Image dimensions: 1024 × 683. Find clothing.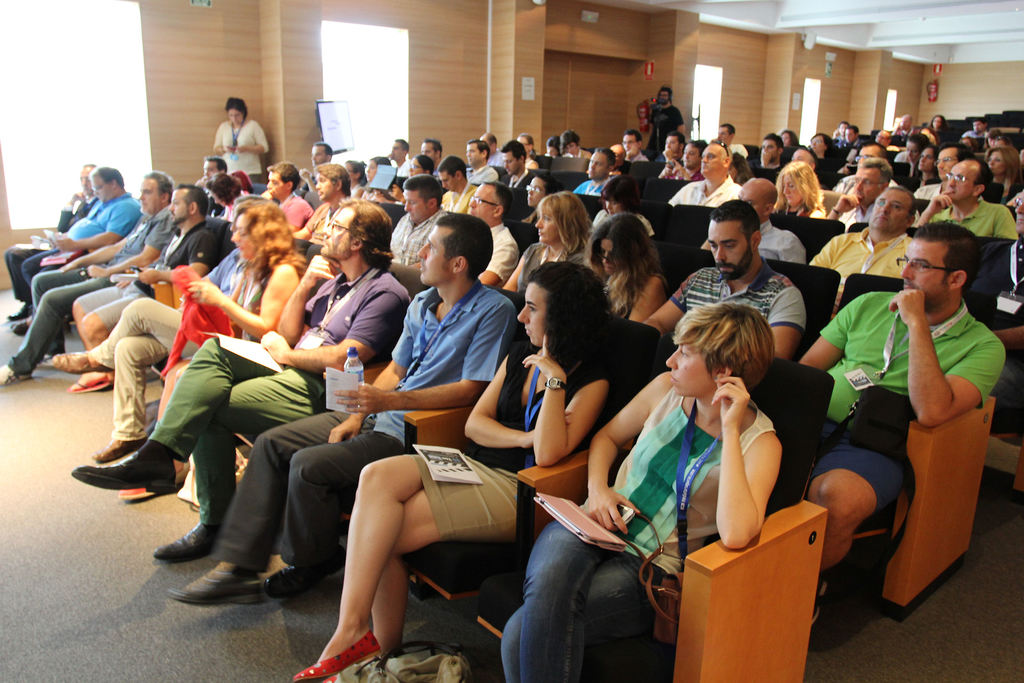
locate(964, 128, 991, 144).
